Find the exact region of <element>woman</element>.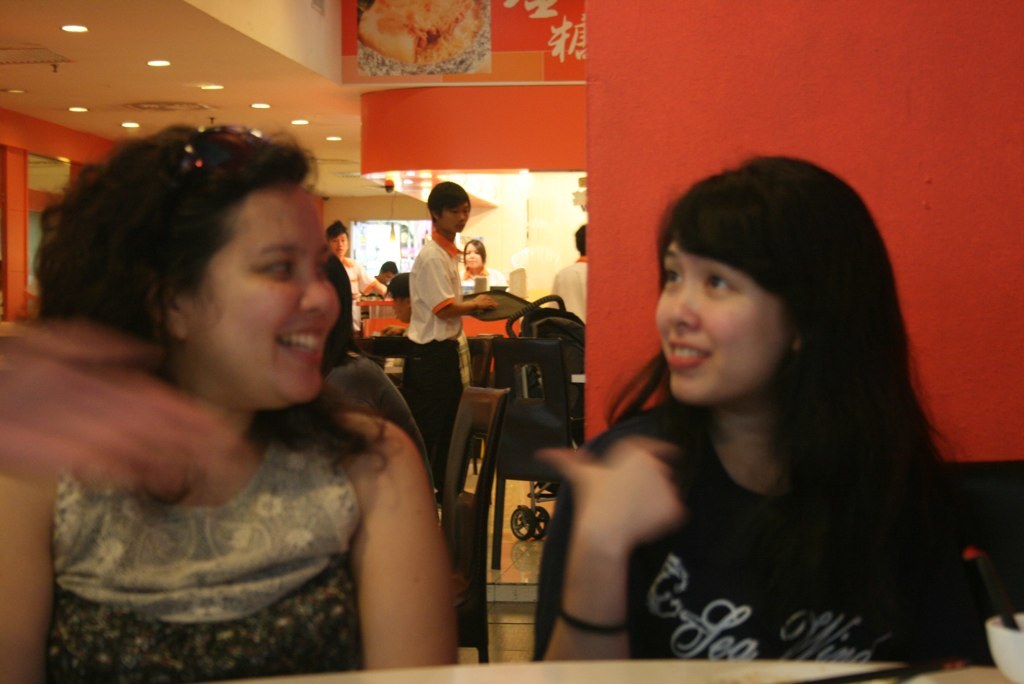
Exact region: 454, 239, 506, 291.
